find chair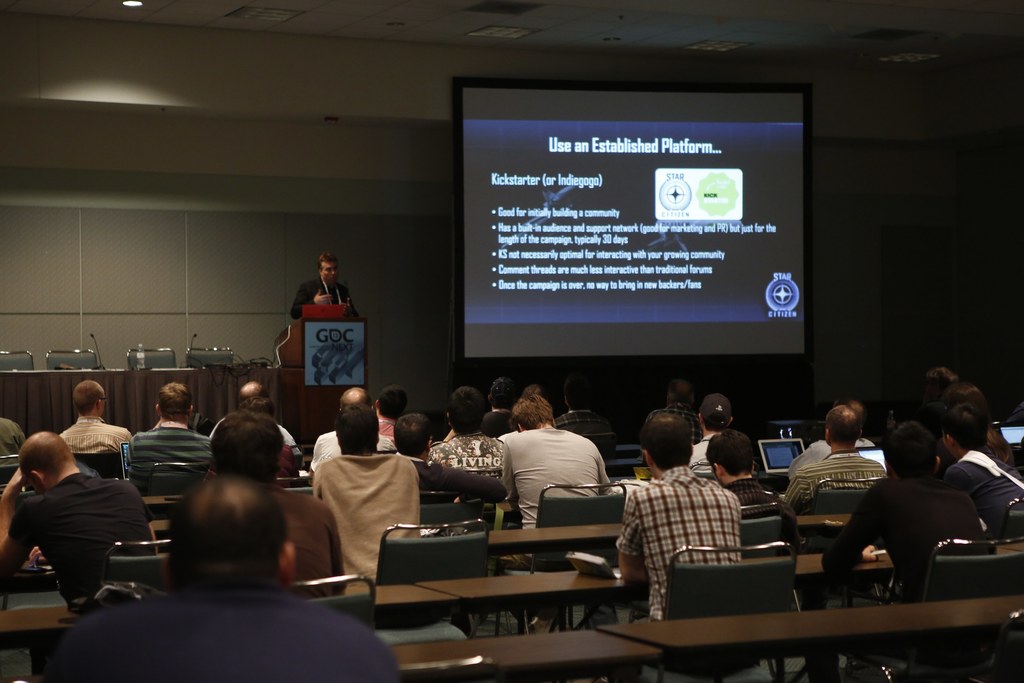
region(740, 498, 786, 682)
